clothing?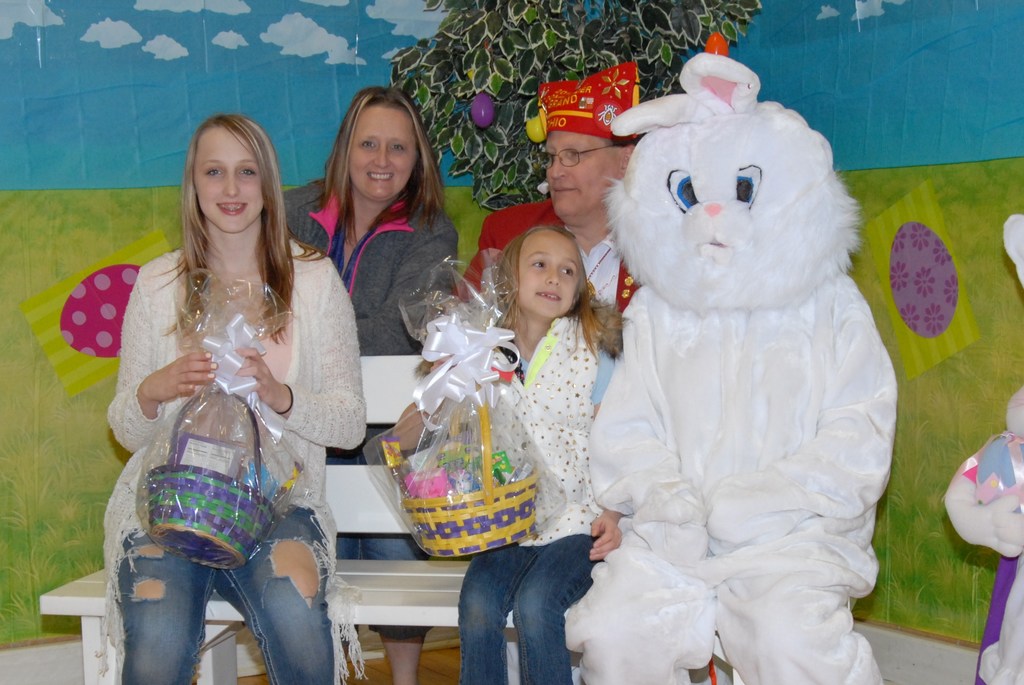
(x1=452, y1=316, x2=624, y2=684)
